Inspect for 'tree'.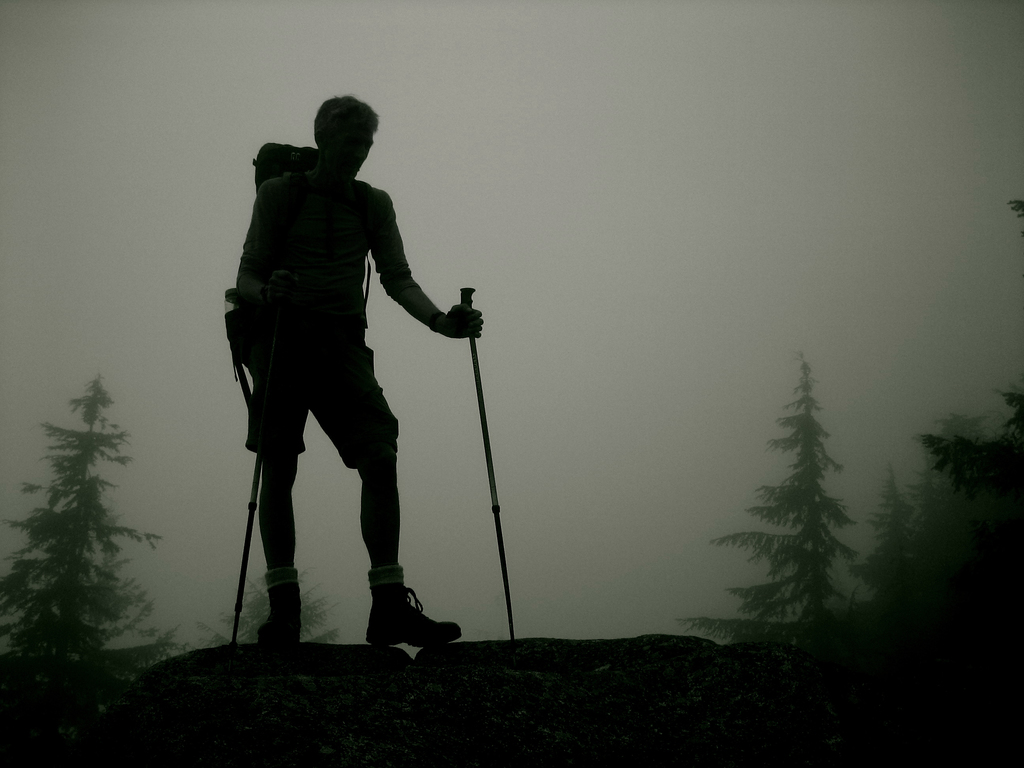
Inspection: [849, 452, 935, 648].
